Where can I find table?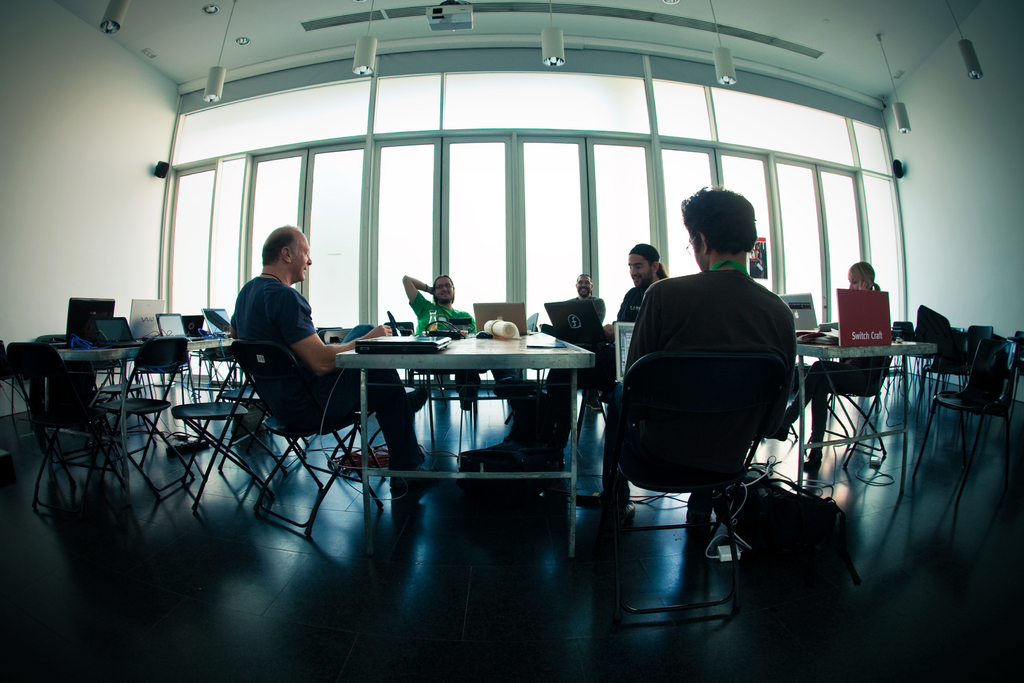
You can find it at l=60, t=336, r=232, b=508.
